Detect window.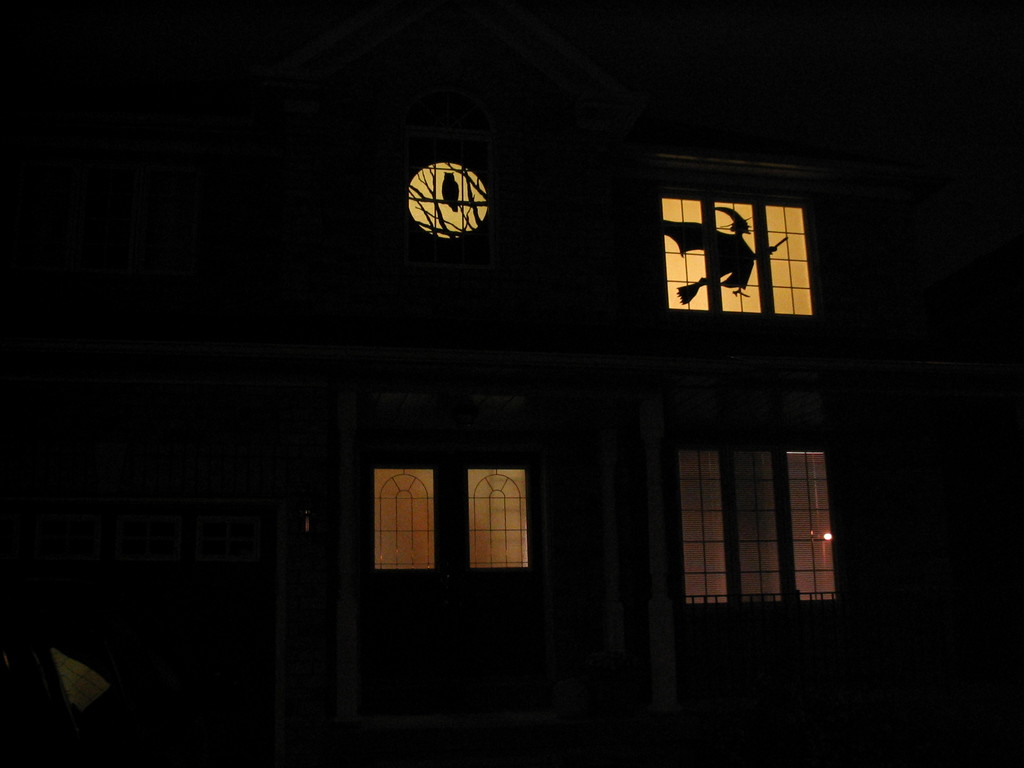
Detected at x1=409 y1=155 x2=492 y2=244.
